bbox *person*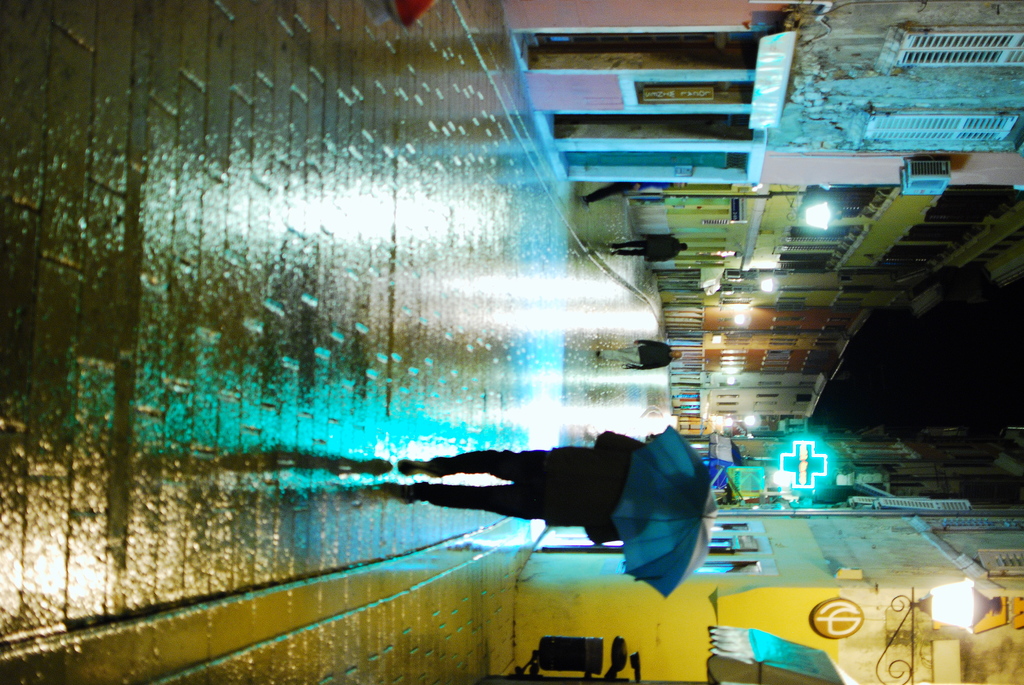
608,235,693,264
